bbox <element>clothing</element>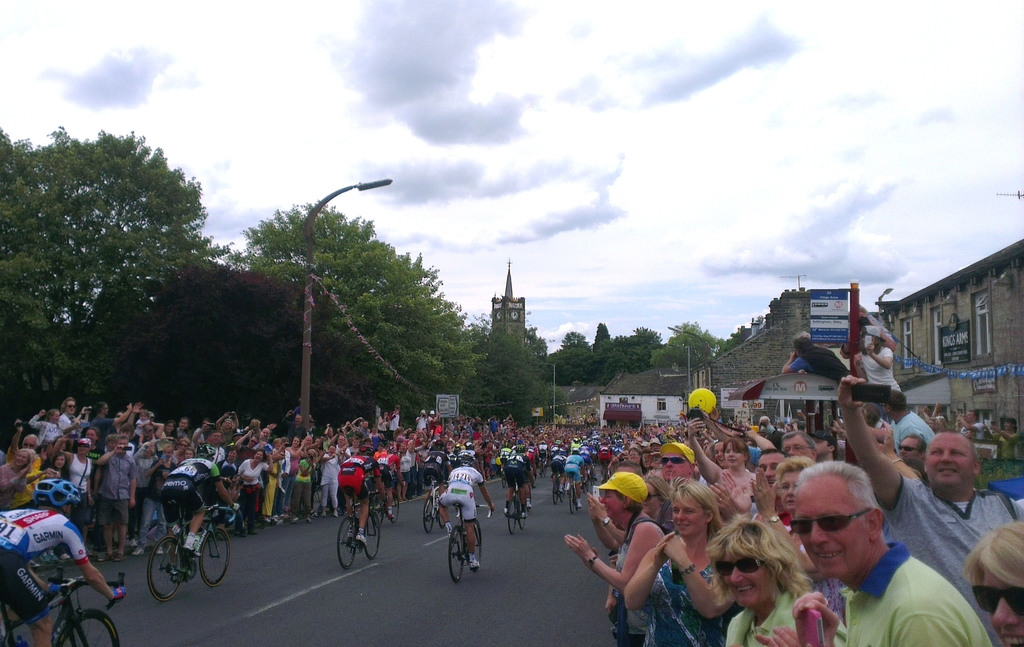
<box>717,587,829,644</box>
